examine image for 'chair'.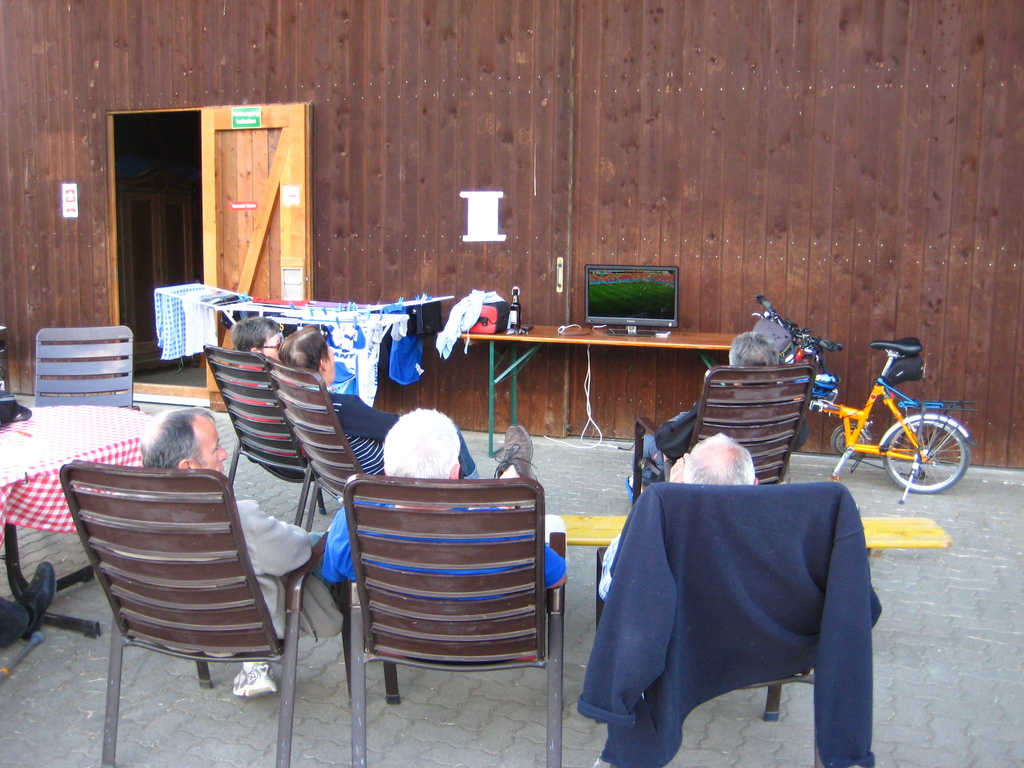
Examination result: <box>59,463,340,759</box>.
